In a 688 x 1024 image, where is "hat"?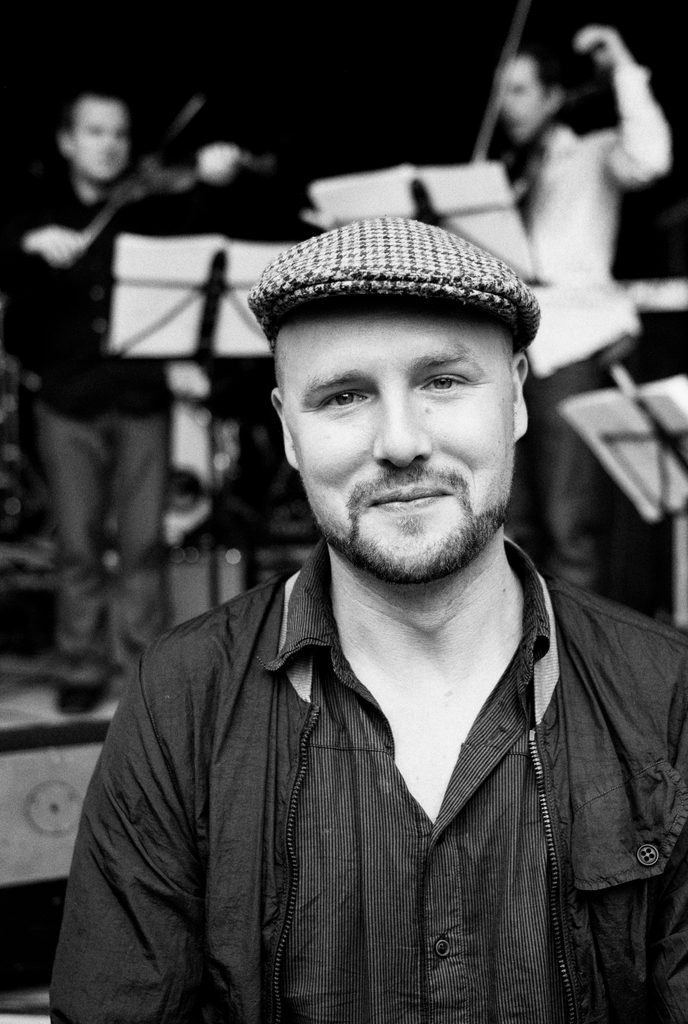
bbox=[249, 211, 539, 361].
